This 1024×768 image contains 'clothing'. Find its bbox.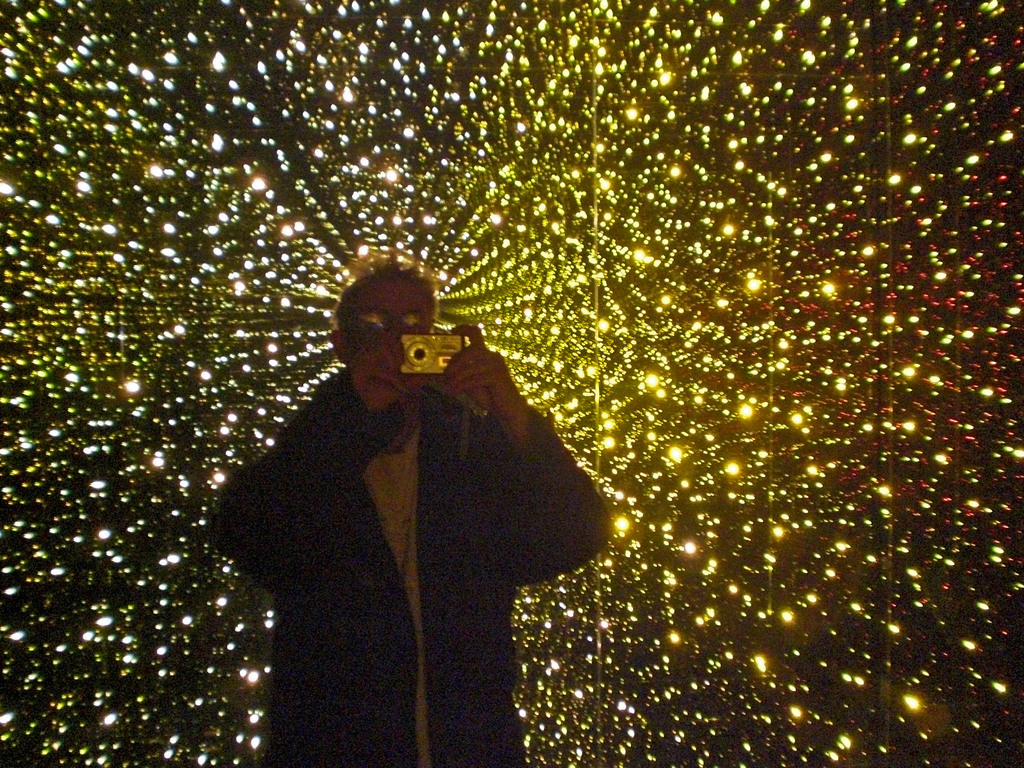
(221, 279, 593, 744).
